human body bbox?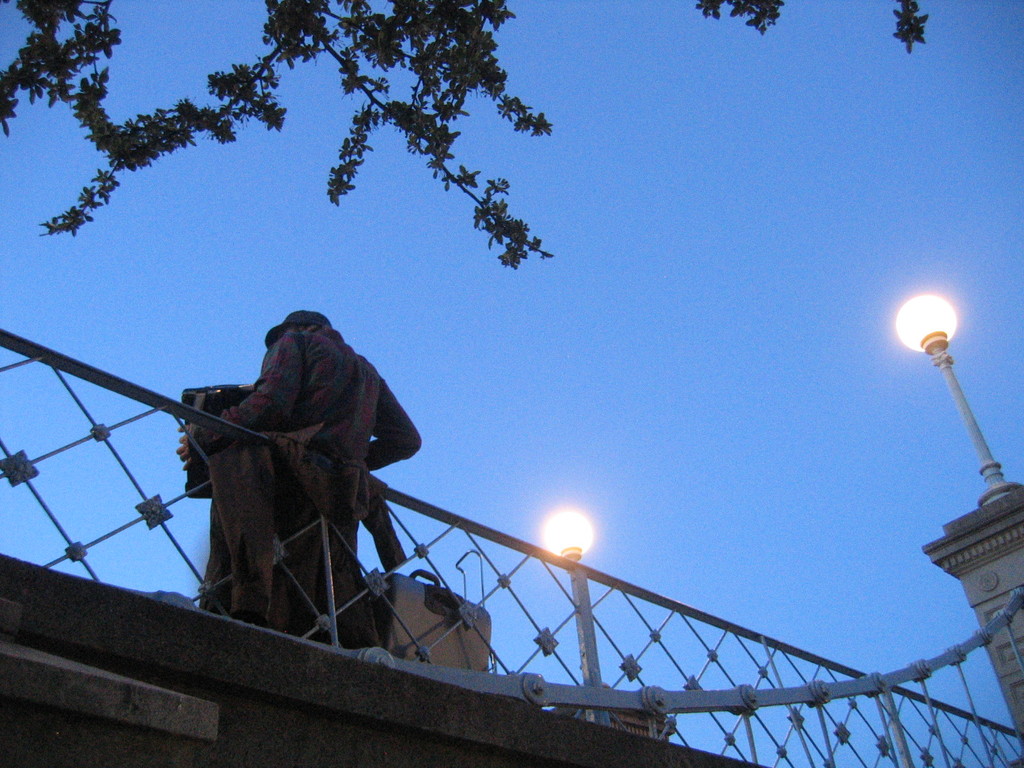
180,309,431,647
